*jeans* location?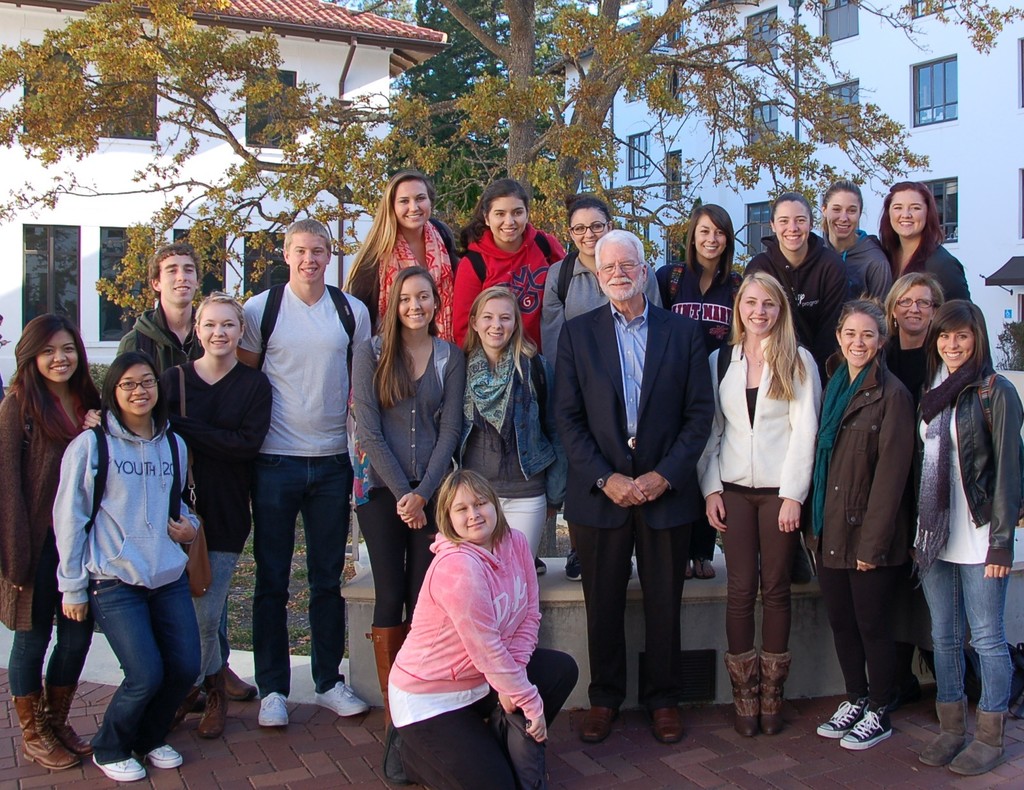
(922,558,1016,701)
